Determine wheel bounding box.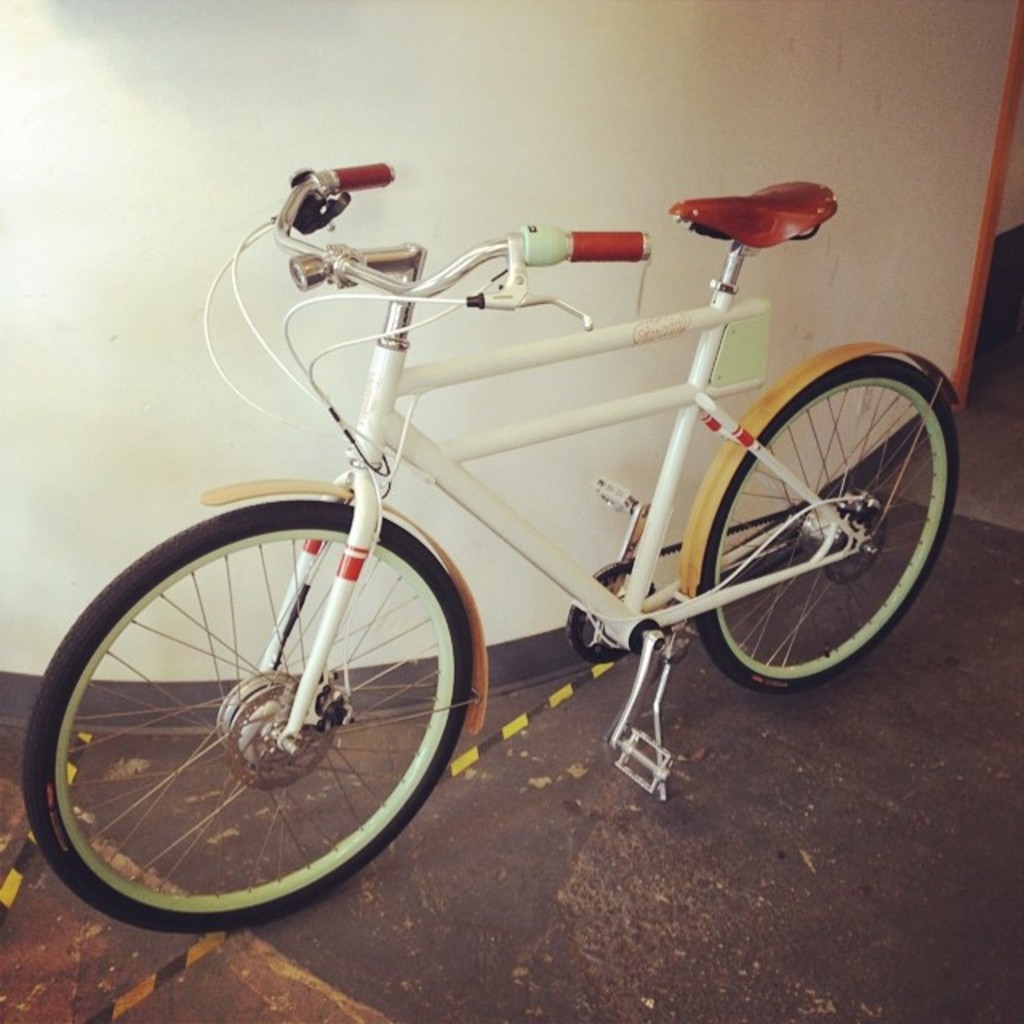
Determined: 40, 486, 459, 922.
